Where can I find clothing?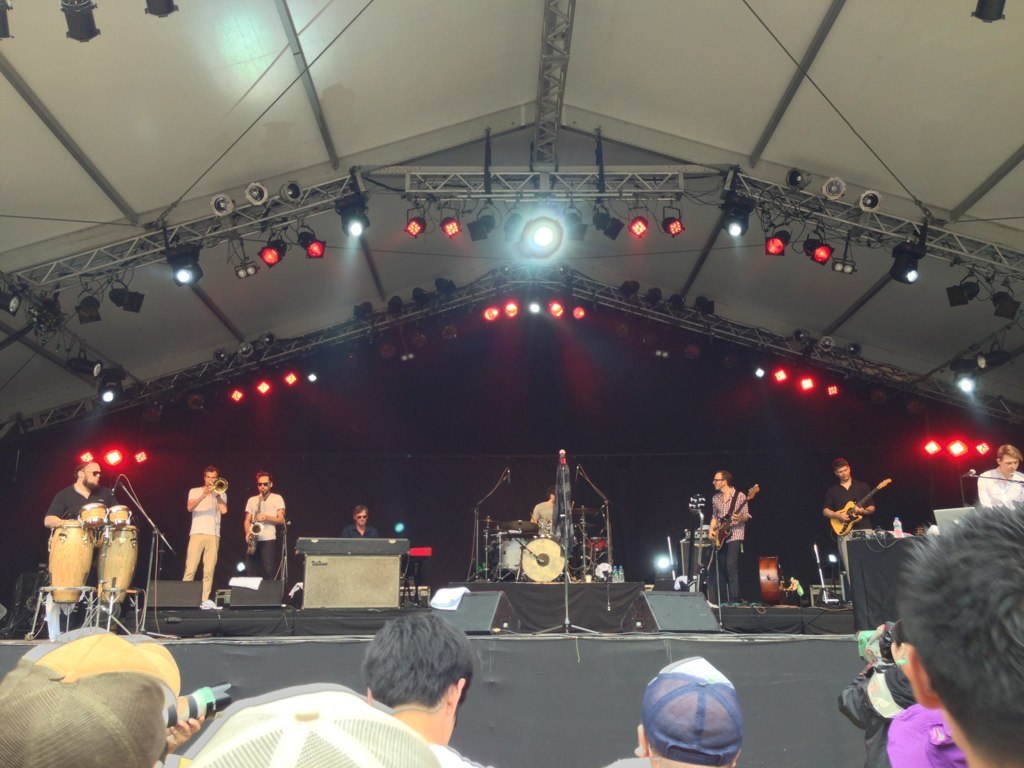
You can find it at pyautogui.locateOnScreen(707, 483, 752, 603).
